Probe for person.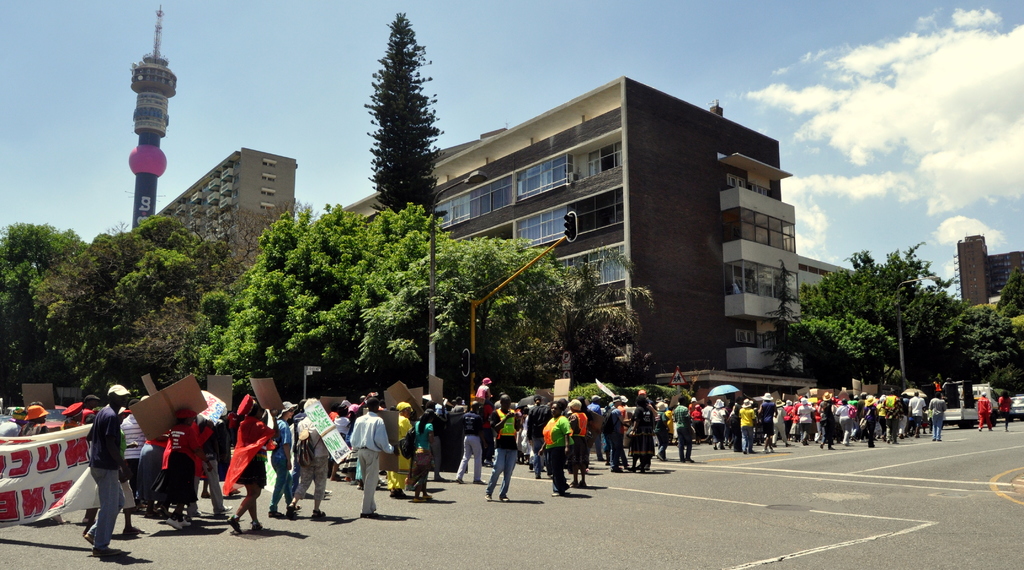
Probe result: <region>285, 418, 331, 521</region>.
